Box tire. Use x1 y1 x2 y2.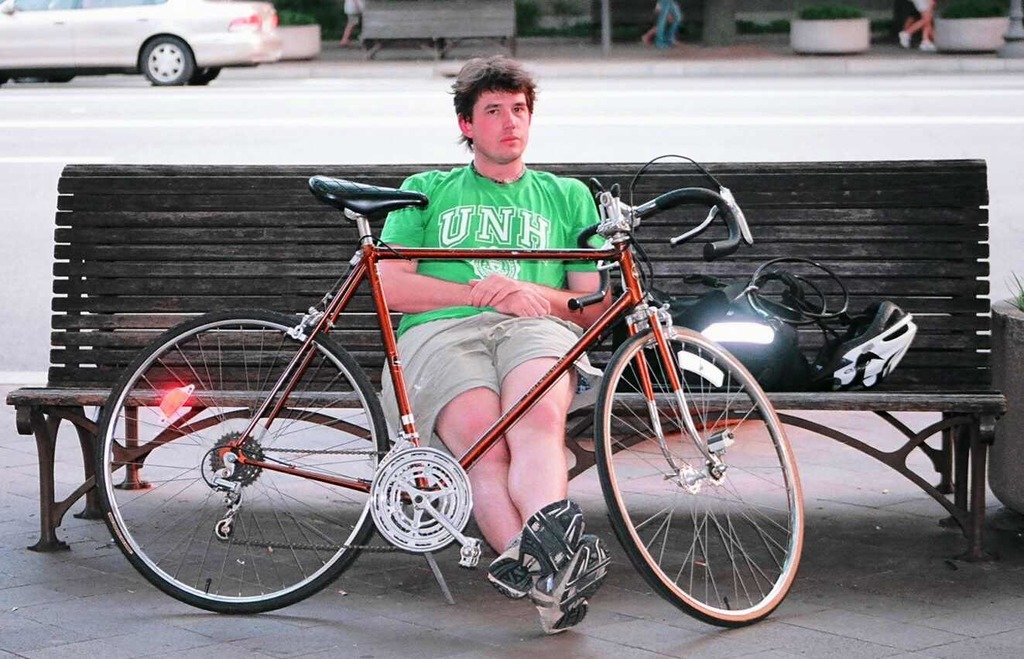
142 38 191 84.
